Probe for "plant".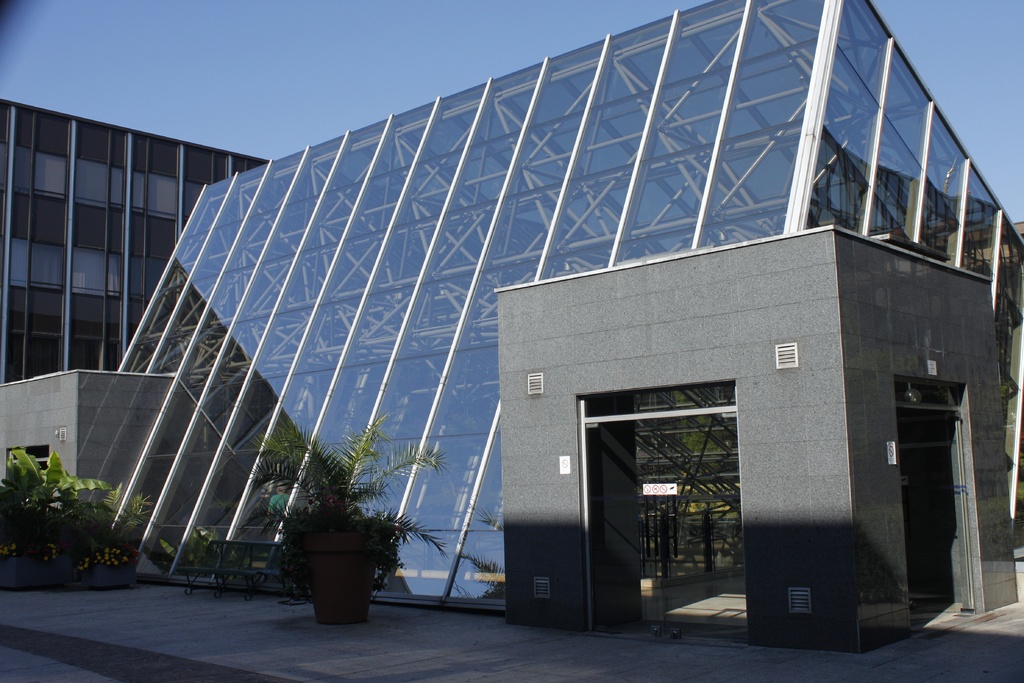
Probe result: (x1=58, y1=482, x2=124, y2=585).
